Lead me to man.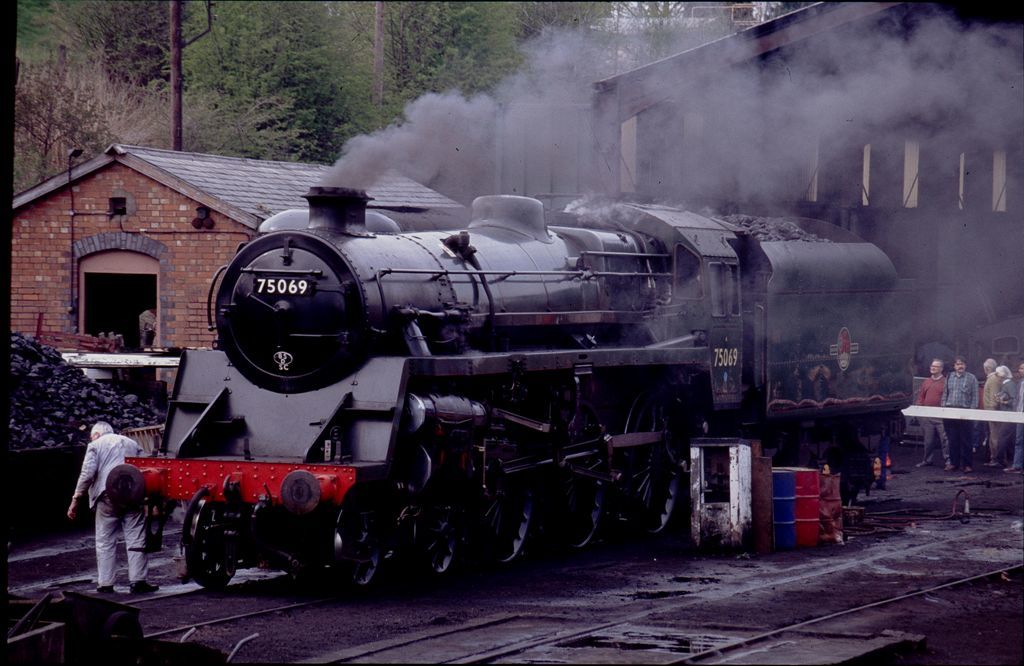
Lead to 914,358,949,468.
